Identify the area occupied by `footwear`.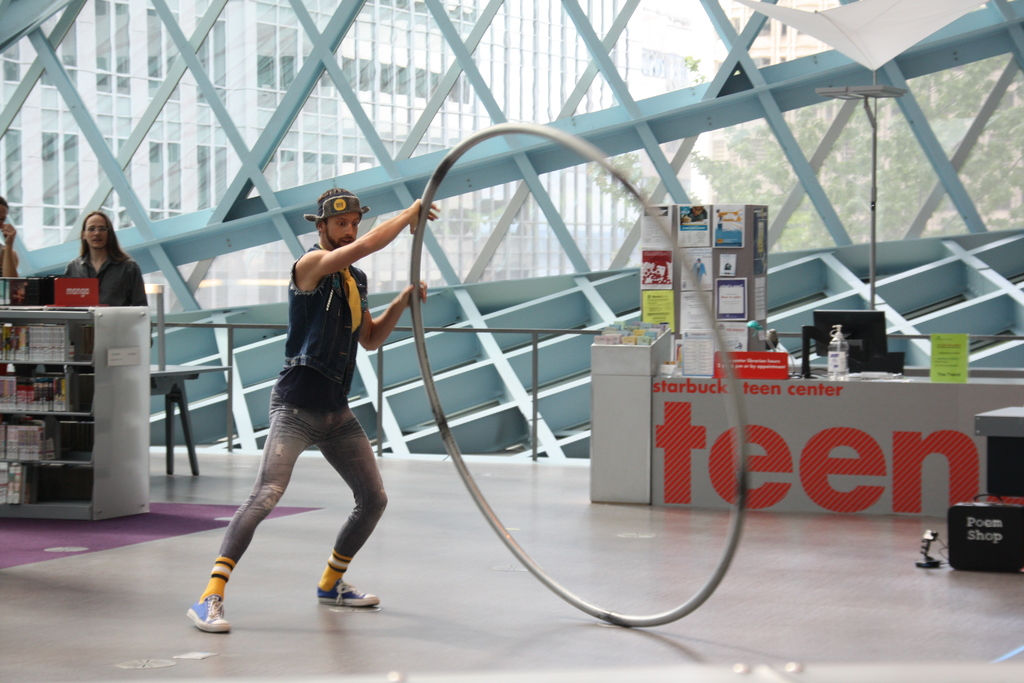
Area: <bbox>315, 580, 383, 606</bbox>.
